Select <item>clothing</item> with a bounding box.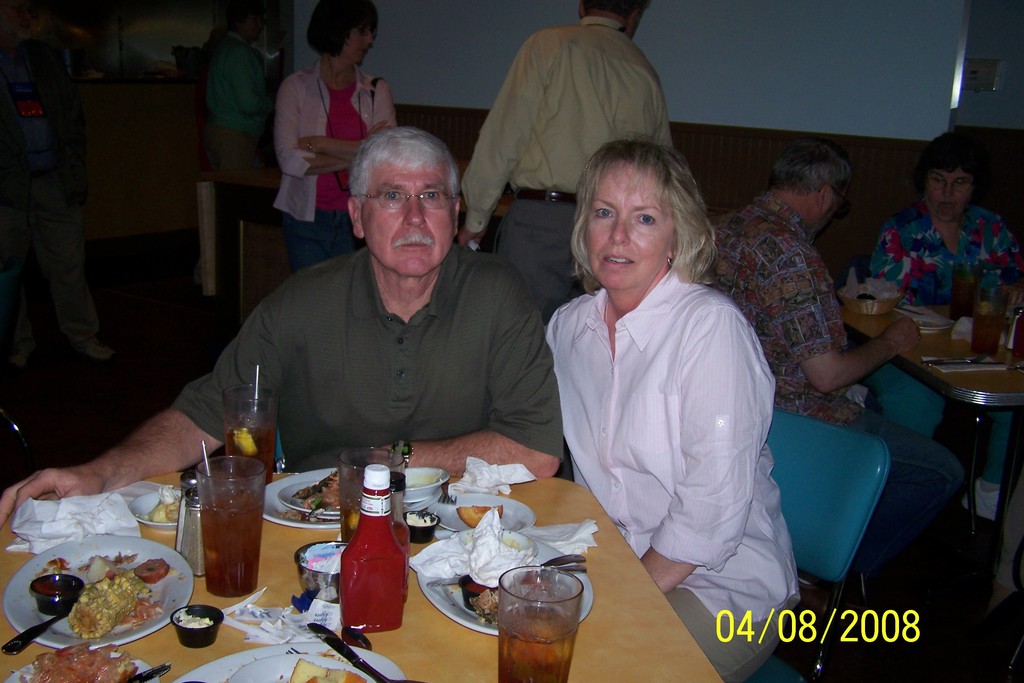
<region>0, 30, 107, 338</region>.
